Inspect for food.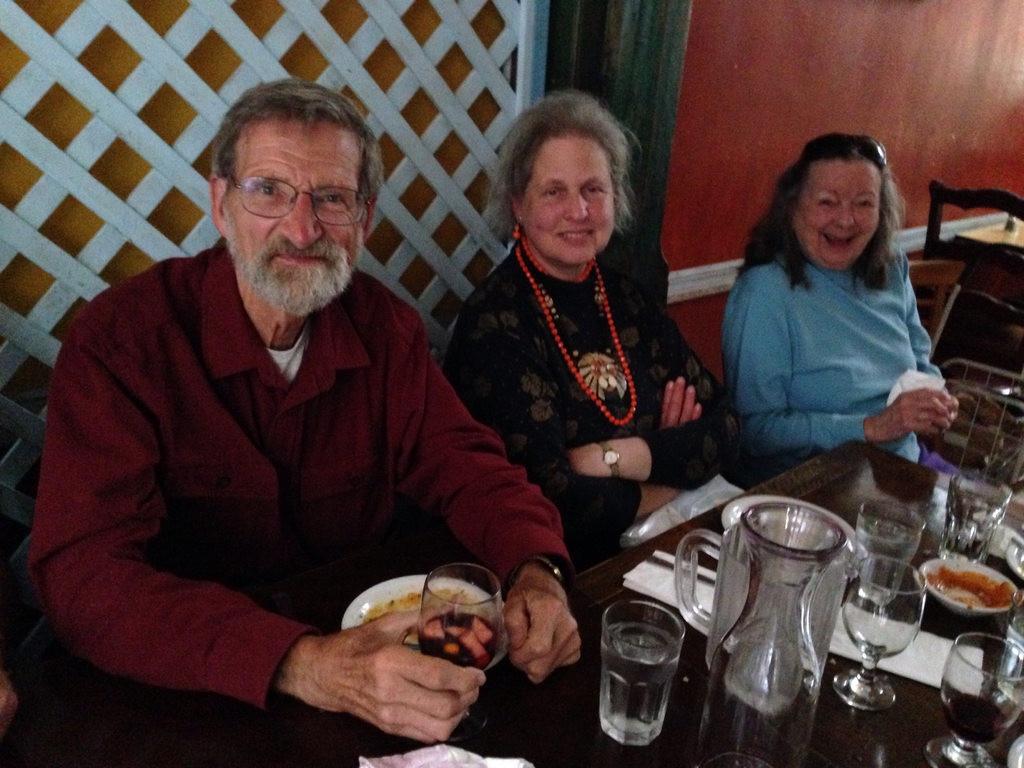
Inspection: 934,556,1019,638.
